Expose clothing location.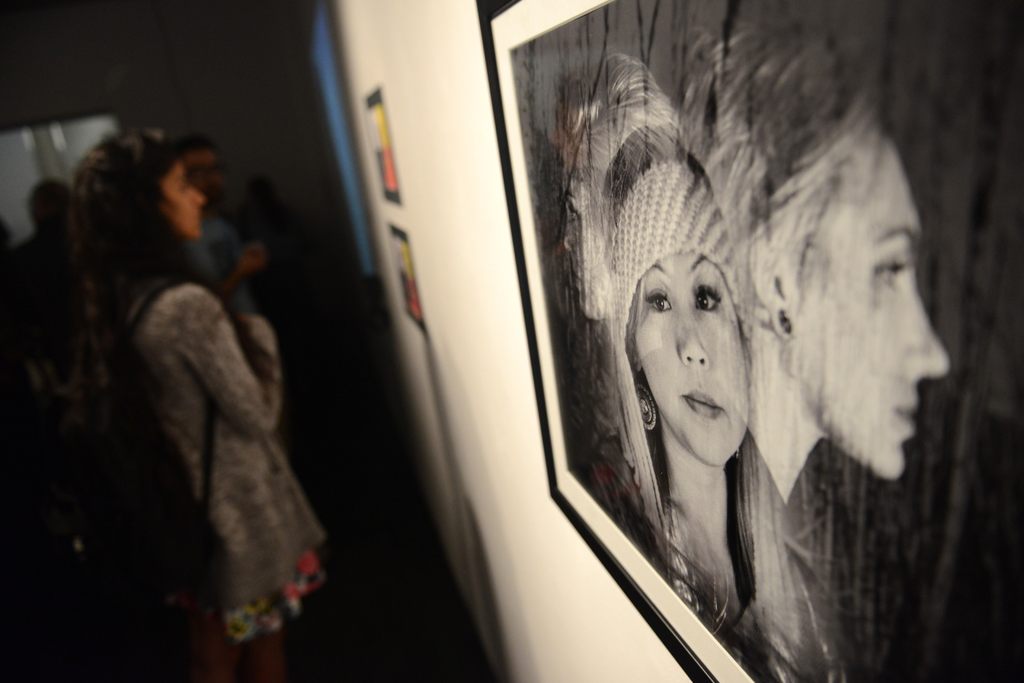
Exposed at <bbox>93, 253, 333, 655</bbox>.
